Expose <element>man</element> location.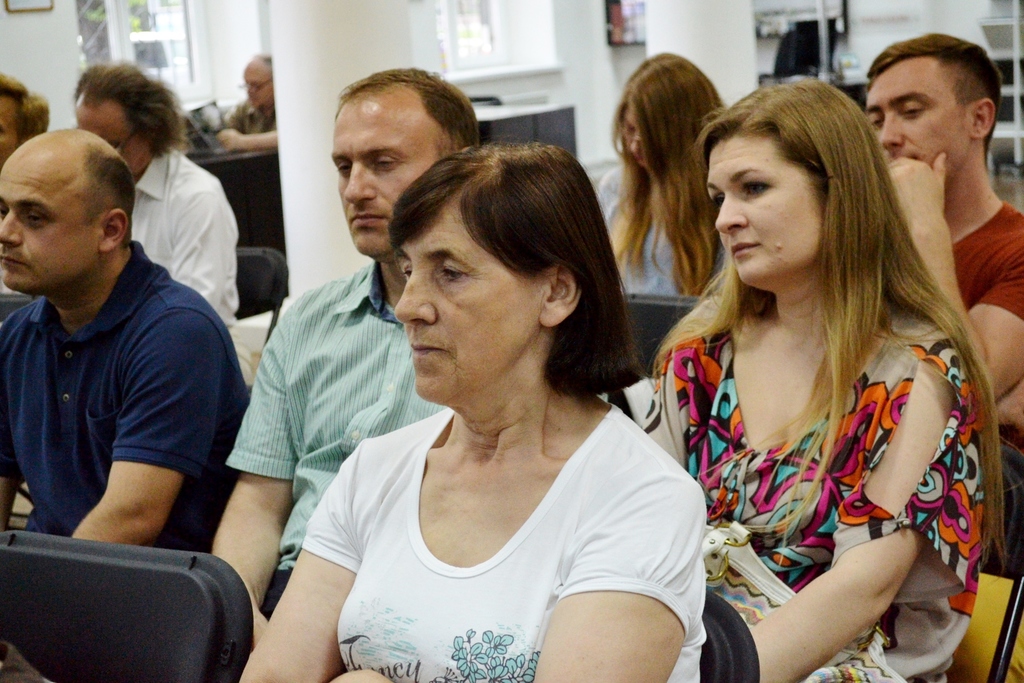
Exposed at locate(210, 62, 488, 648).
